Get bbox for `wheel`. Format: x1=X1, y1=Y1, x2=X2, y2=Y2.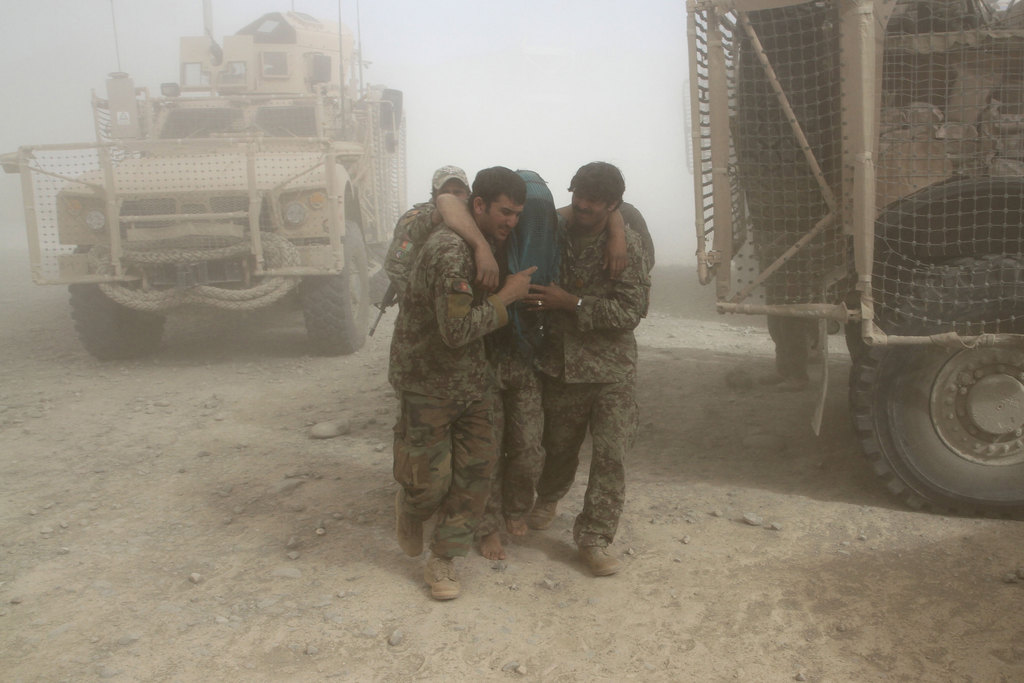
x1=302, y1=220, x2=368, y2=355.
